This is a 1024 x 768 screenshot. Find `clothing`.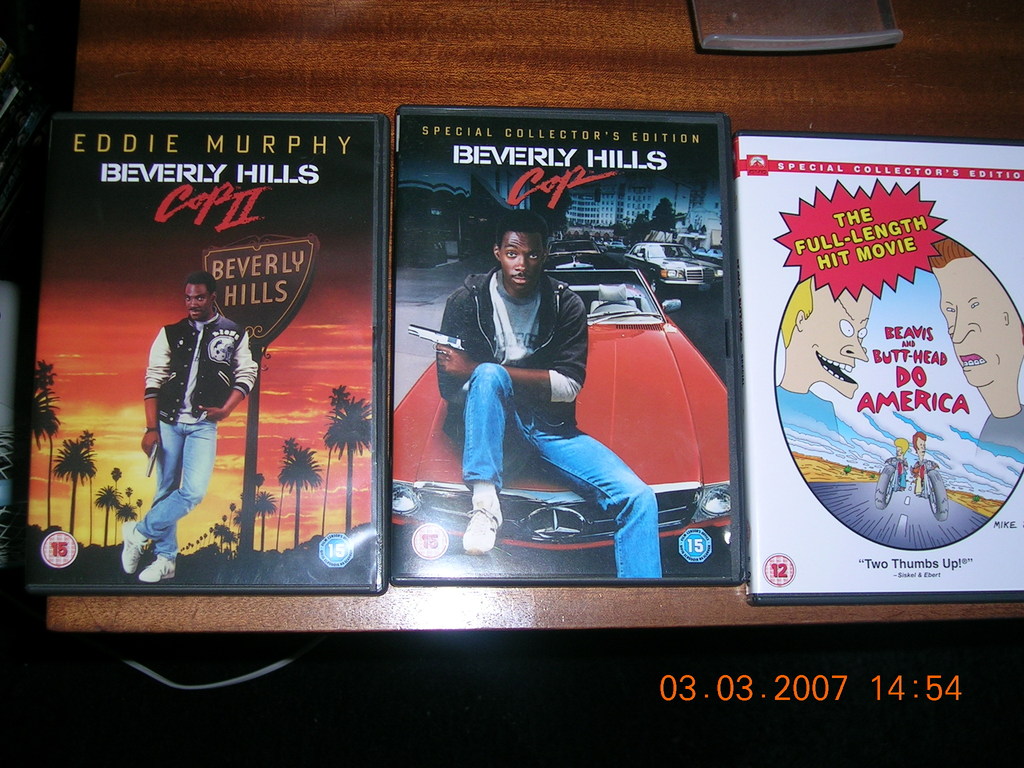
Bounding box: 974 401 1023 460.
